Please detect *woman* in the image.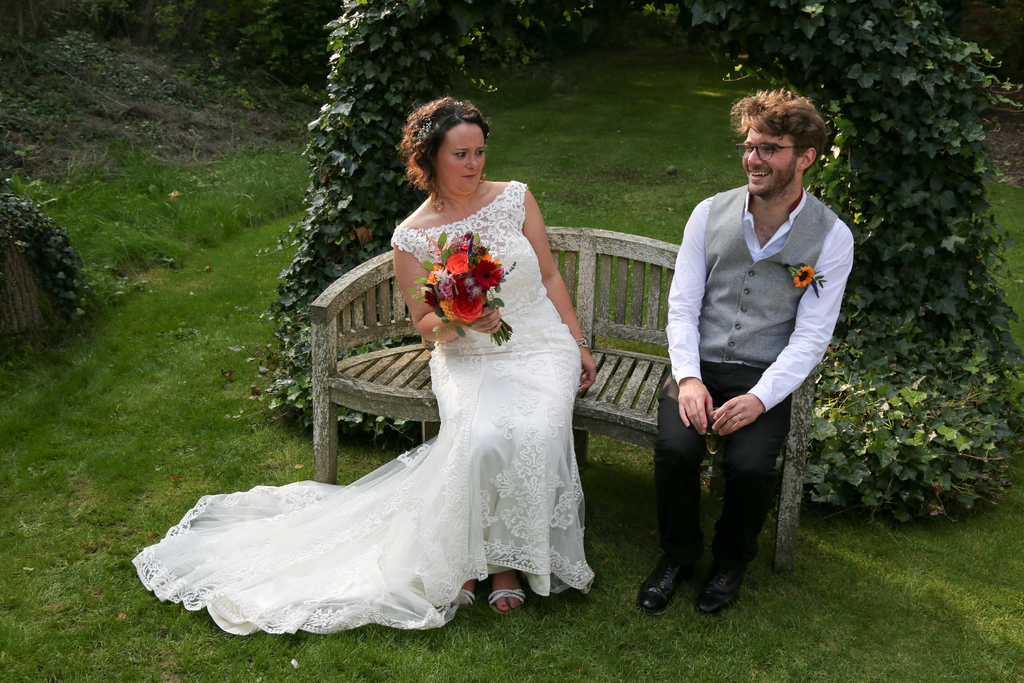
[x1=127, y1=95, x2=604, y2=641].
